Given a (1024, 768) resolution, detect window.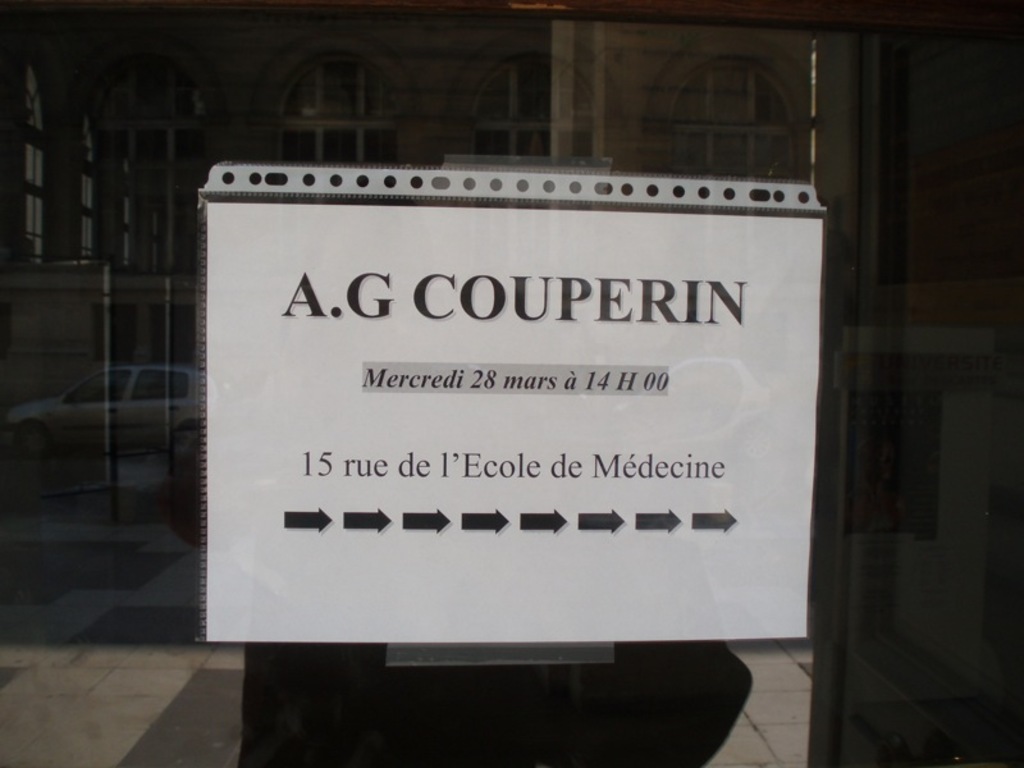
650, 41, 819, 187.
